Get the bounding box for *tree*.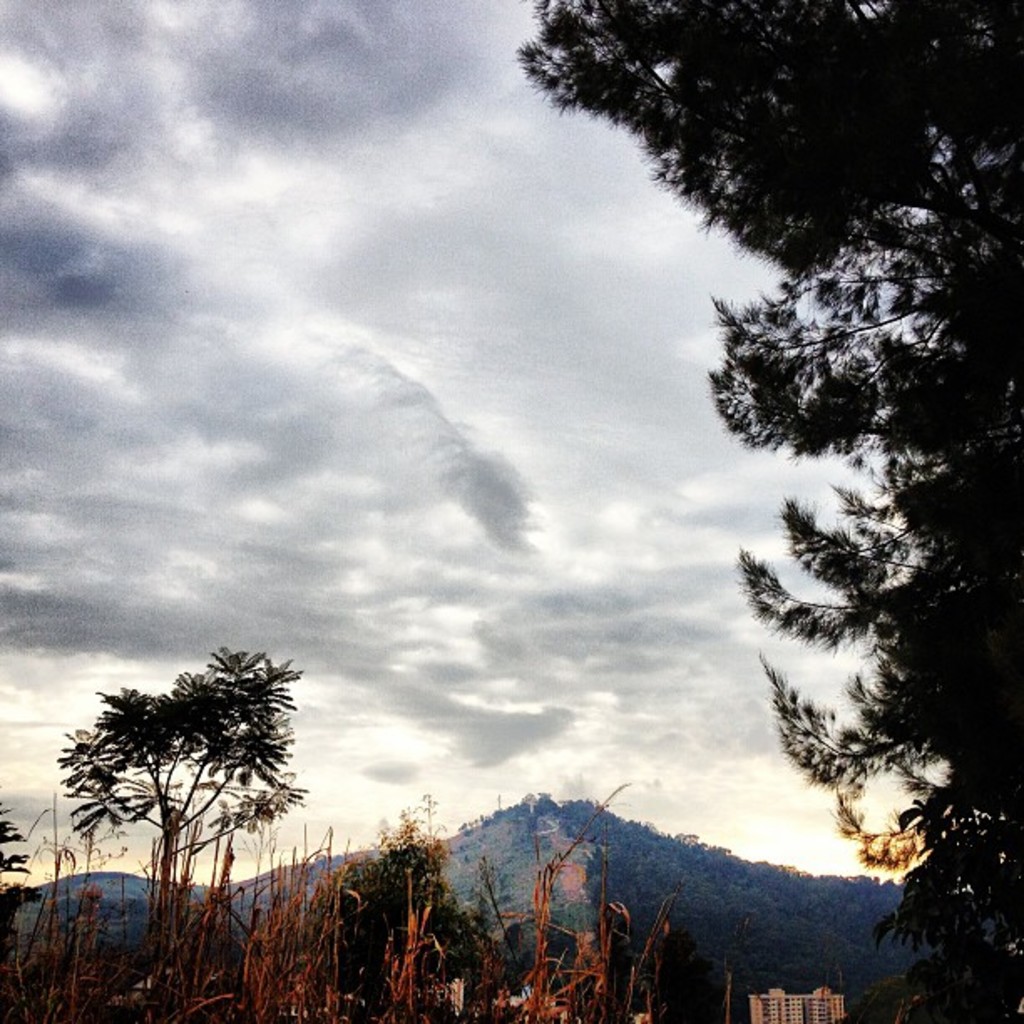
box(554, 97, 1022, 989).
